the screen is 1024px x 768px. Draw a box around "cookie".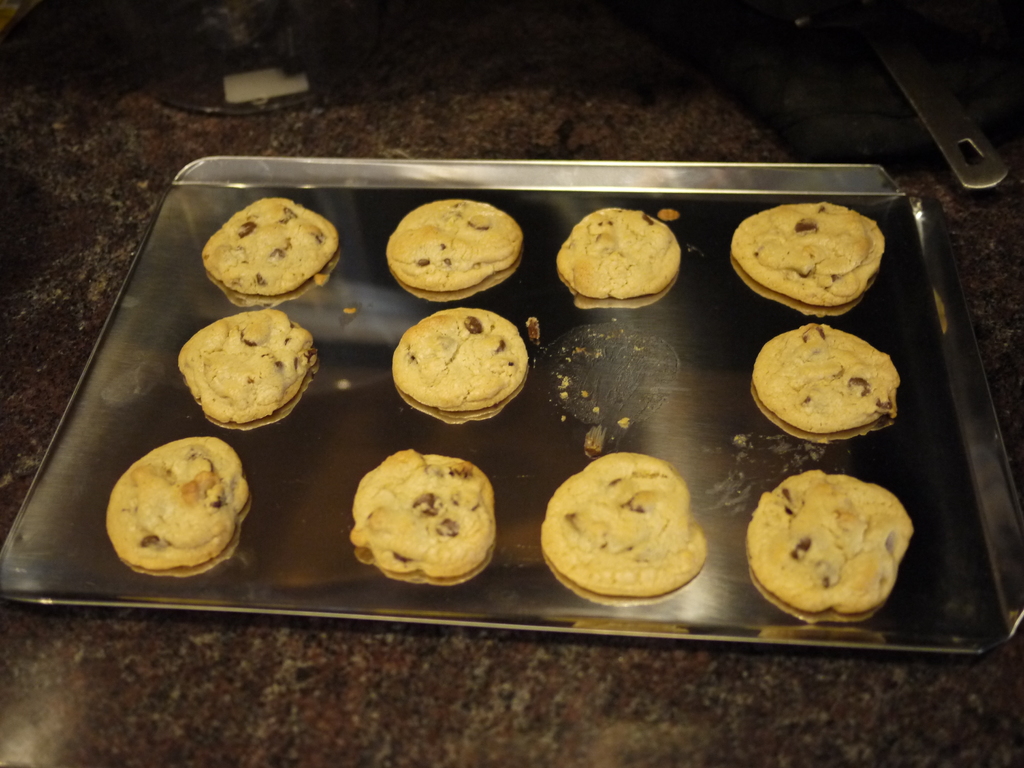
select_region(390, 301, 529, 426).
